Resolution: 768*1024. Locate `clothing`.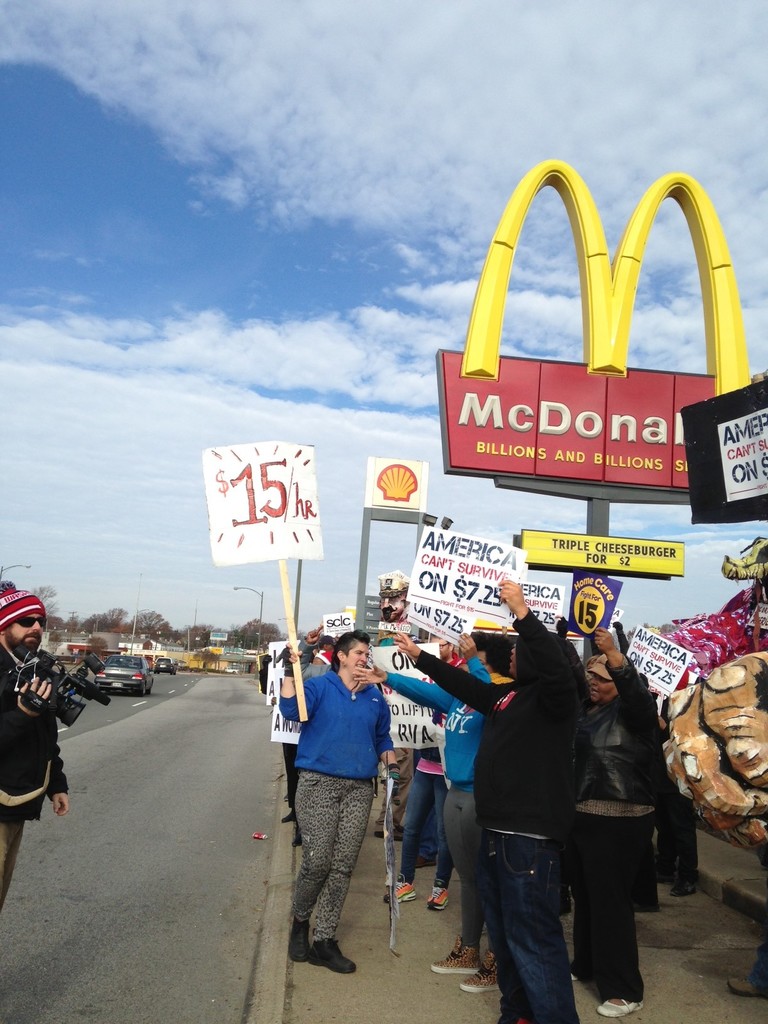
[left=287, top=644, right=417, bottom=950].
